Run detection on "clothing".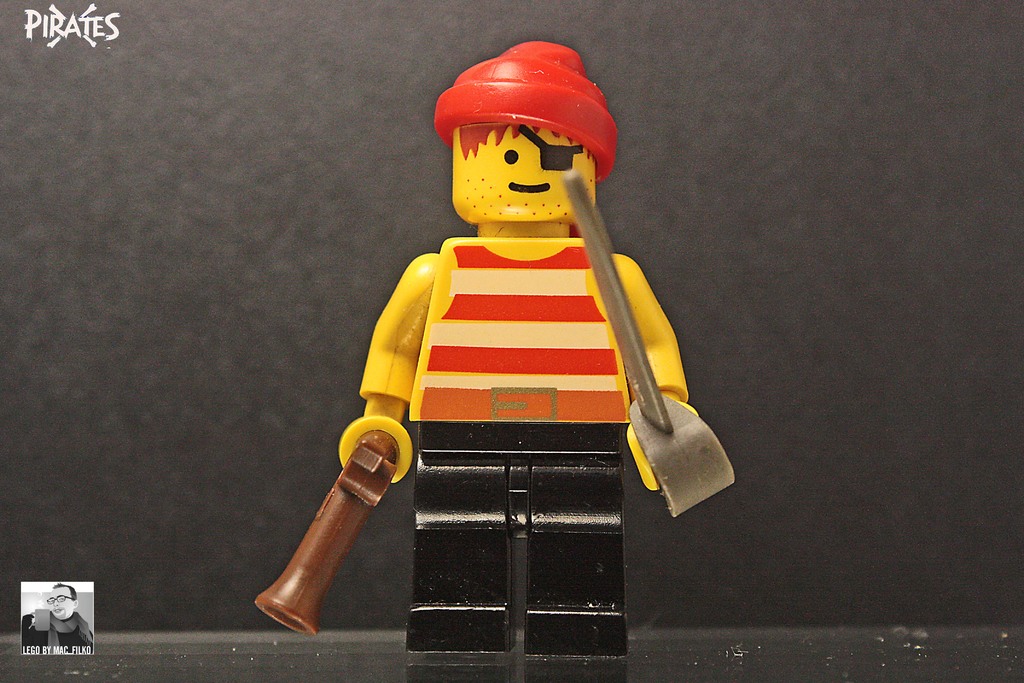
Result: <box>22,618,93,654</box>.
